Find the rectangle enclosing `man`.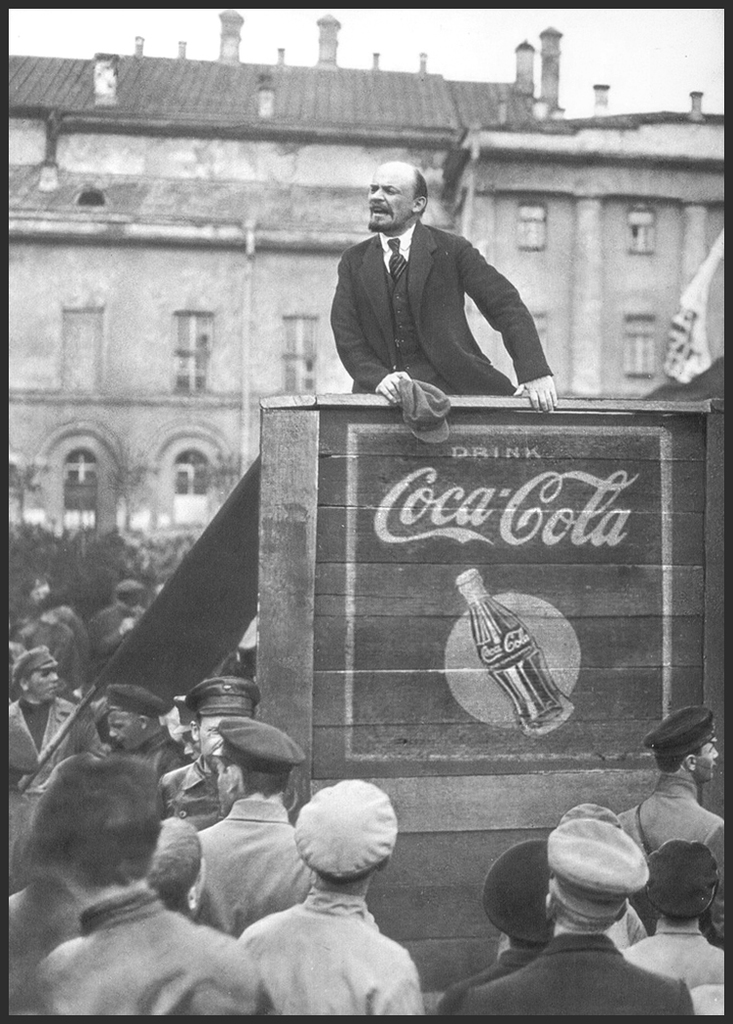
{"x1": 25, "y1": 575, "x2": 95, "y2": 674}.
